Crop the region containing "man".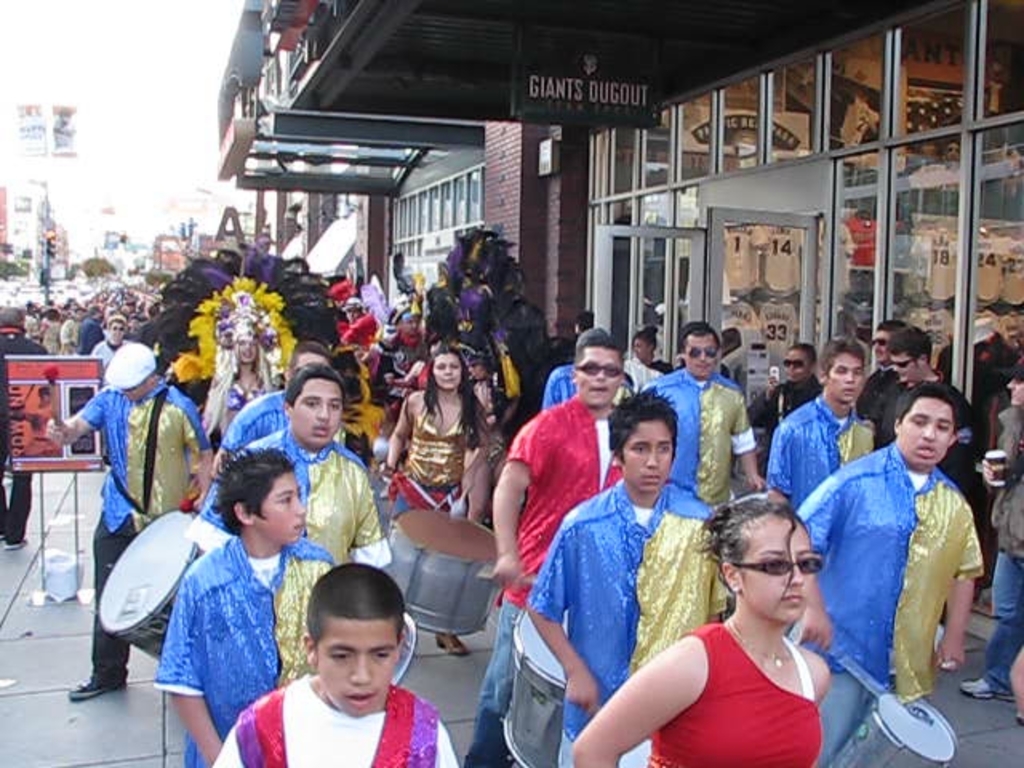
Crop region: x1=811, y1=360, x2=998, y2=739.
